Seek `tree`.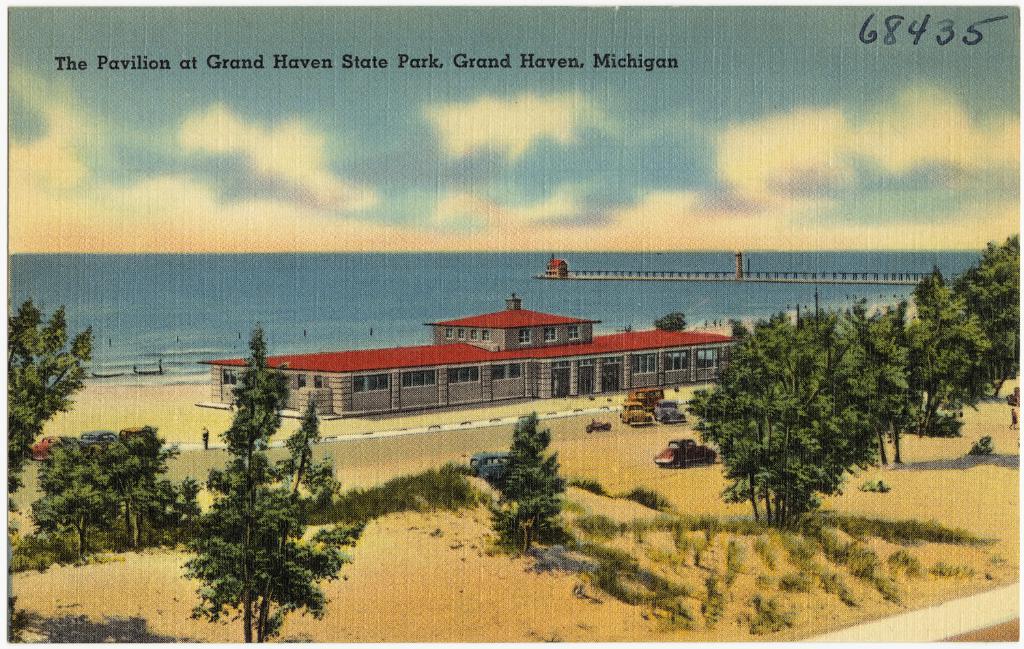
BBox(696, 305, 883, 539).
